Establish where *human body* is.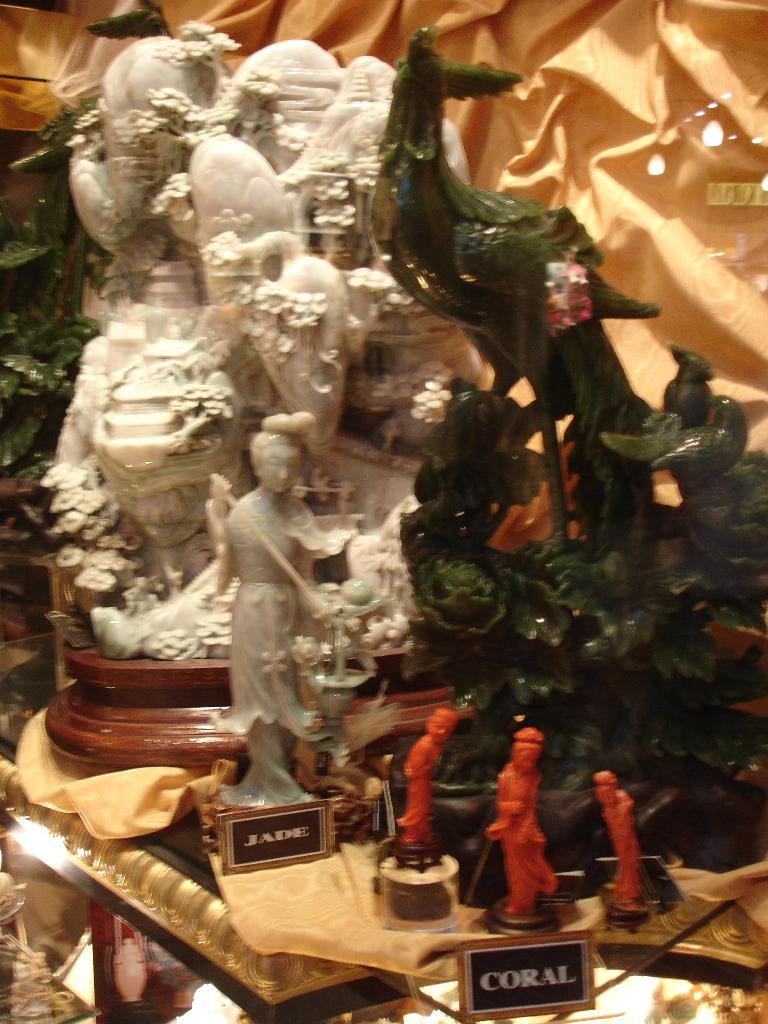
Established at Rect(198, 487, 317, 805).
